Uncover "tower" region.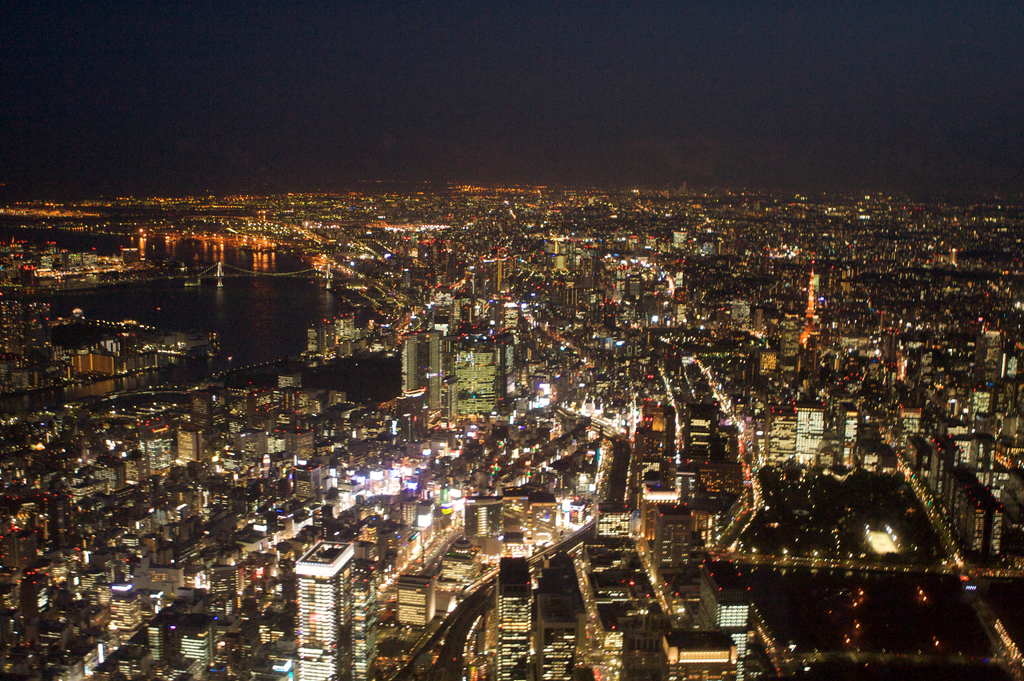
Uncovered: left=298, top=538, right=364, bottom=680.
